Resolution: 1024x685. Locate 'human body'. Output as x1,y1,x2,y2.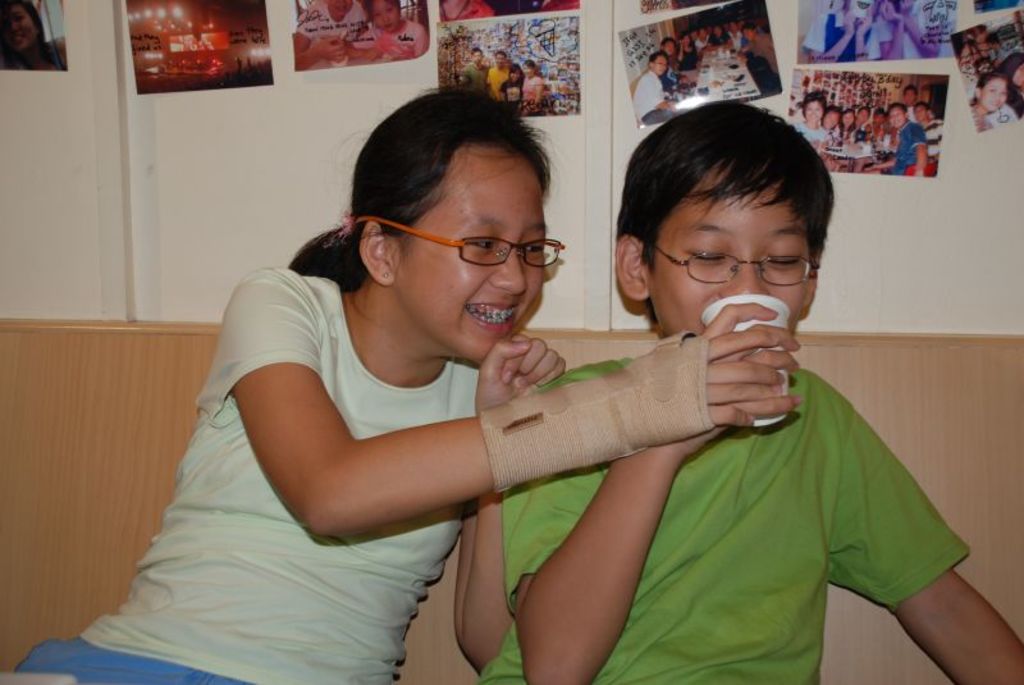
963,31,997,65.
